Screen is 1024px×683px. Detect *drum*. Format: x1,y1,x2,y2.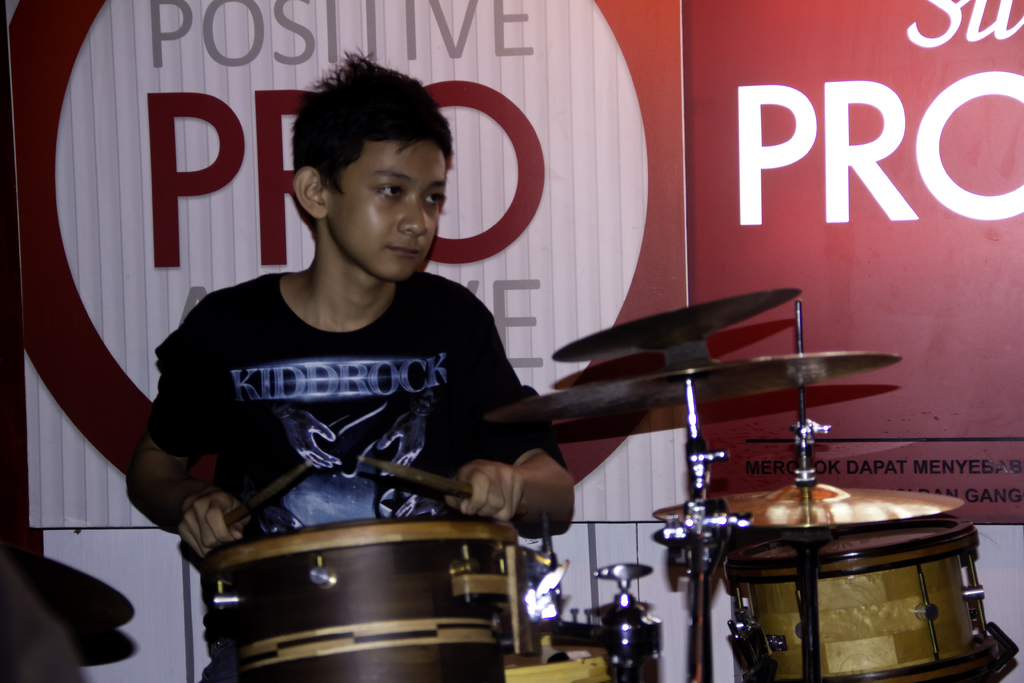
192,507,512,682.
